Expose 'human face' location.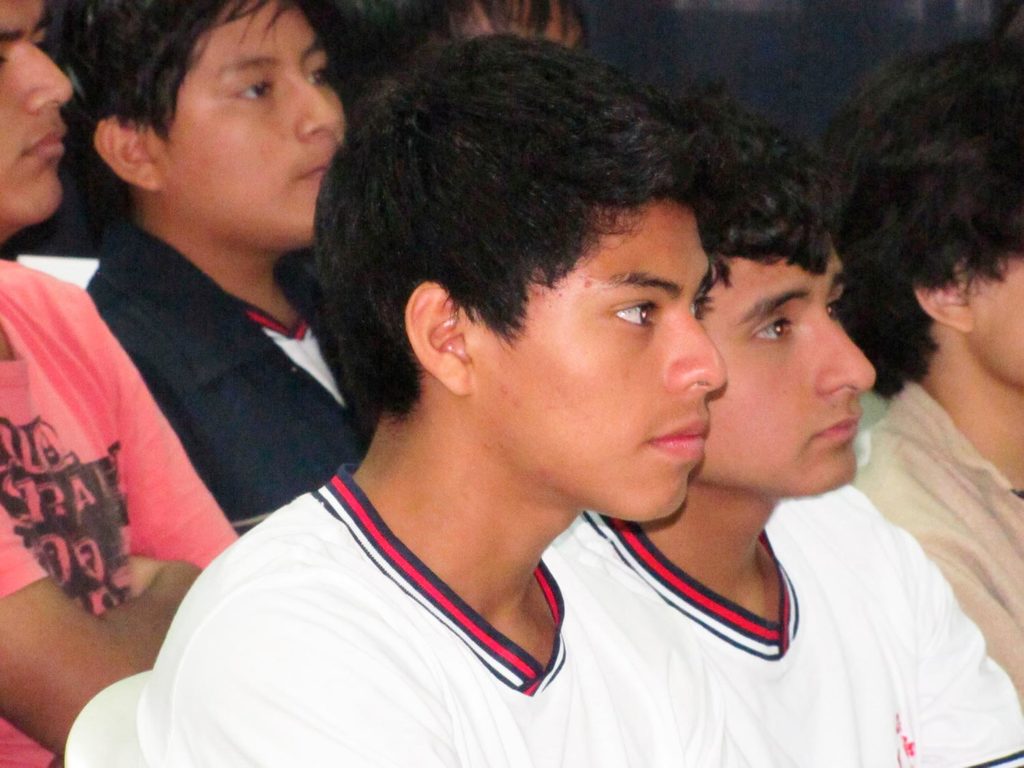
Exposed at bbox(468, 185, 726, 526).
